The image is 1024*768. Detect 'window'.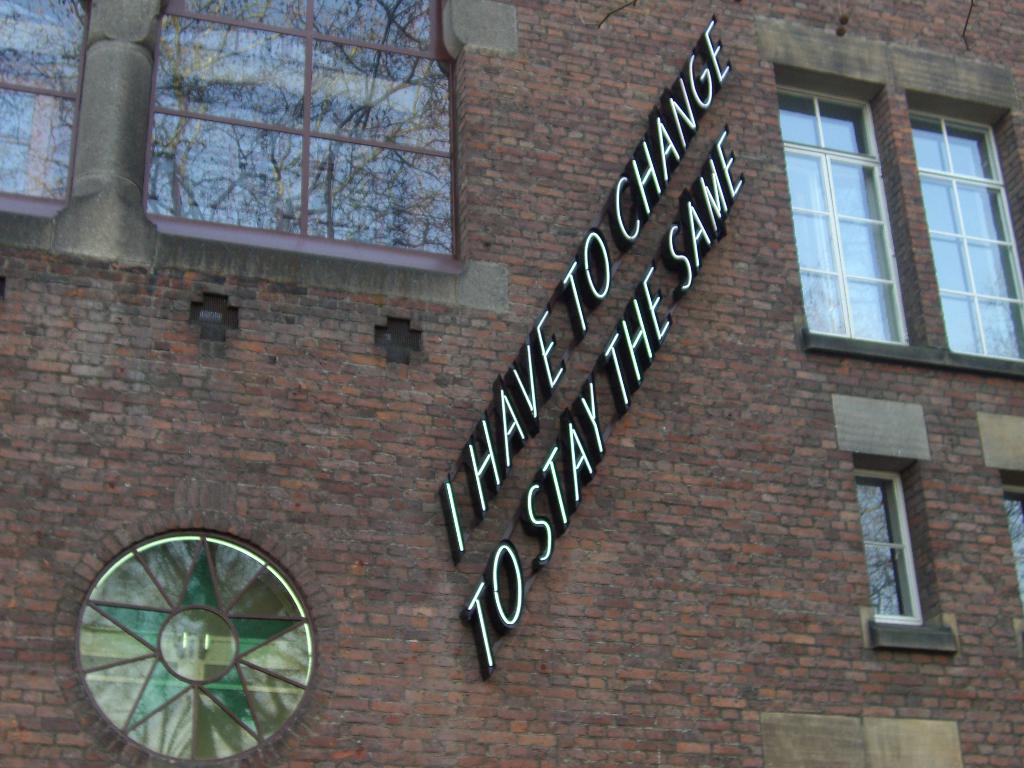
Detection: [147,0,472,277].
